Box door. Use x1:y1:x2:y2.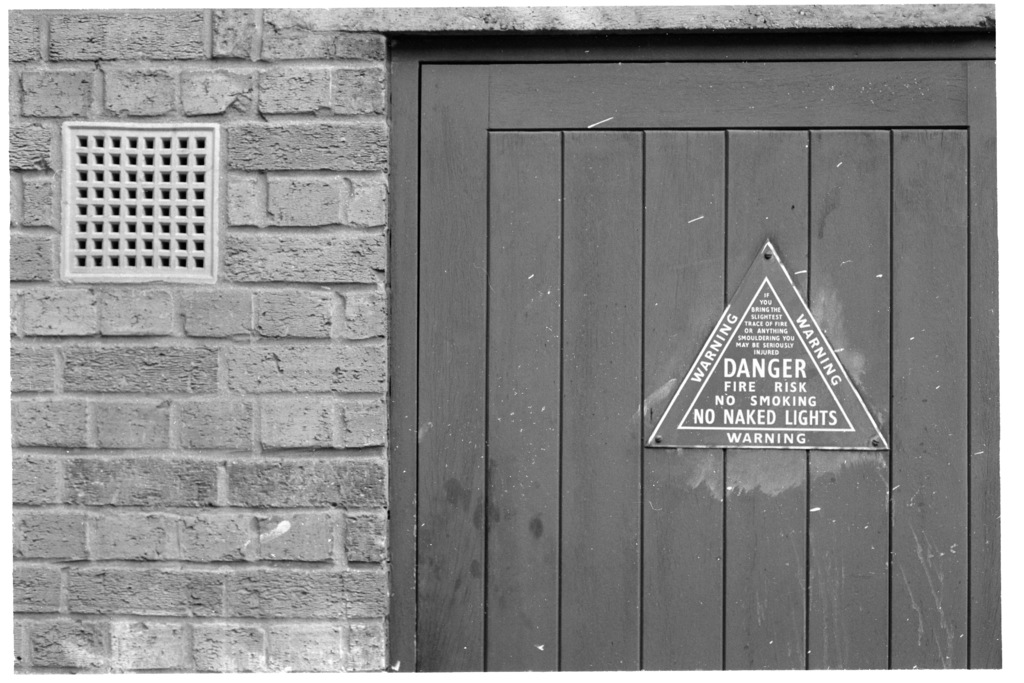
397:45:998:675.
